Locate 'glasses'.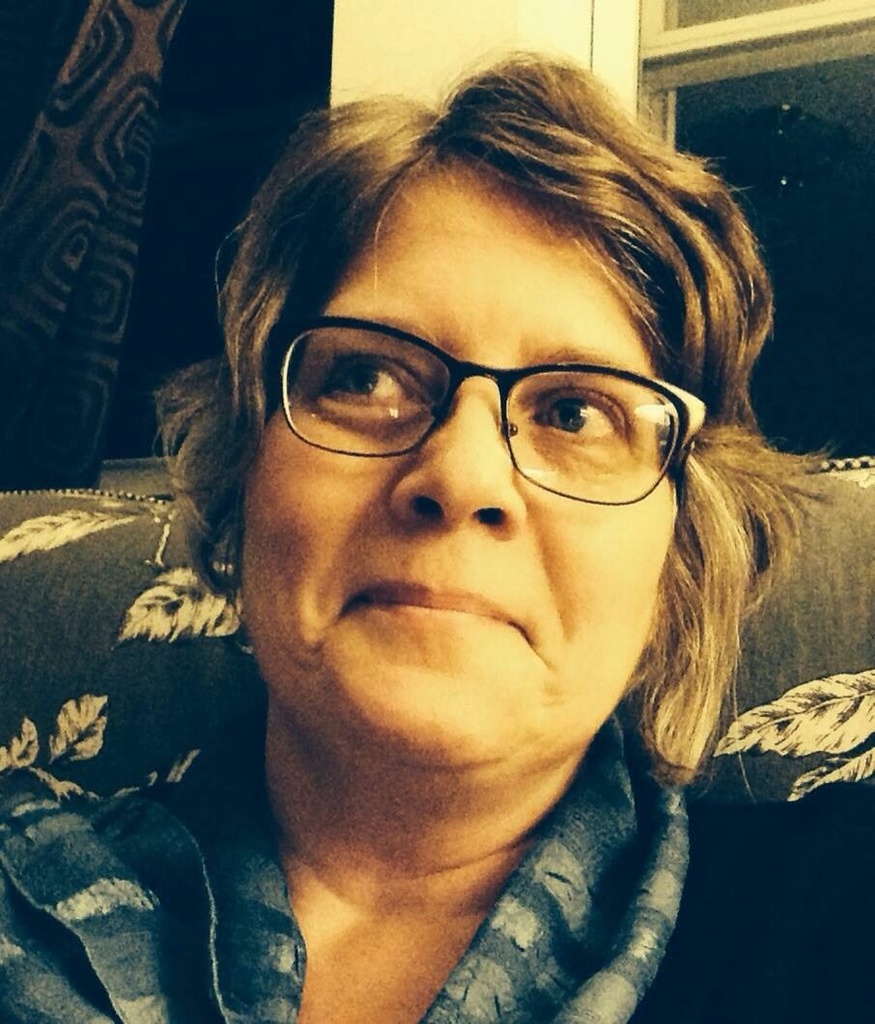
Bounding box: [left=257, top=310, right=719, bottom=491].
